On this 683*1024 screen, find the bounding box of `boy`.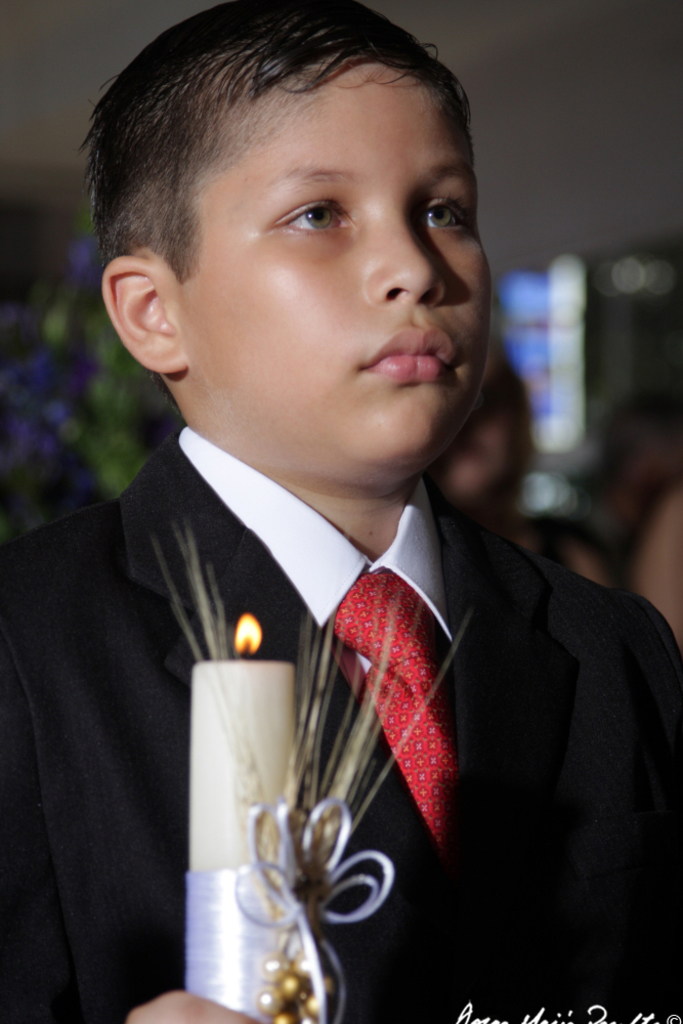
Bounding box: <bbox>0, 0, 682, 1023</bbox>.
